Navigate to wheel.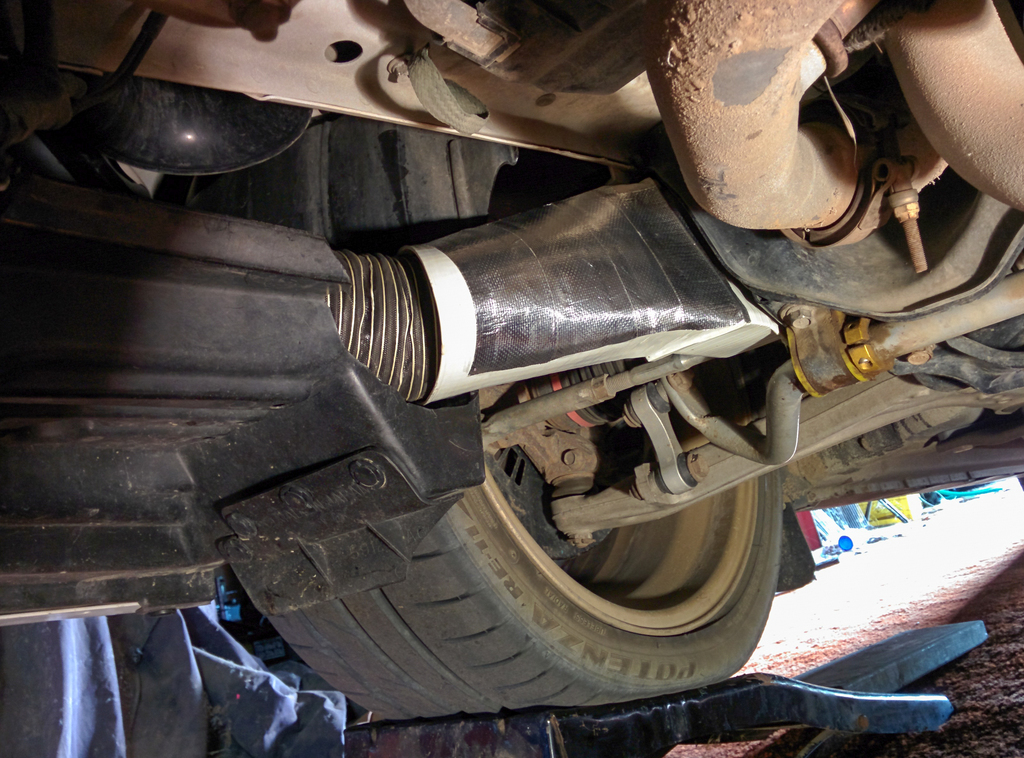
Navigation target: 268,474,785,708.
